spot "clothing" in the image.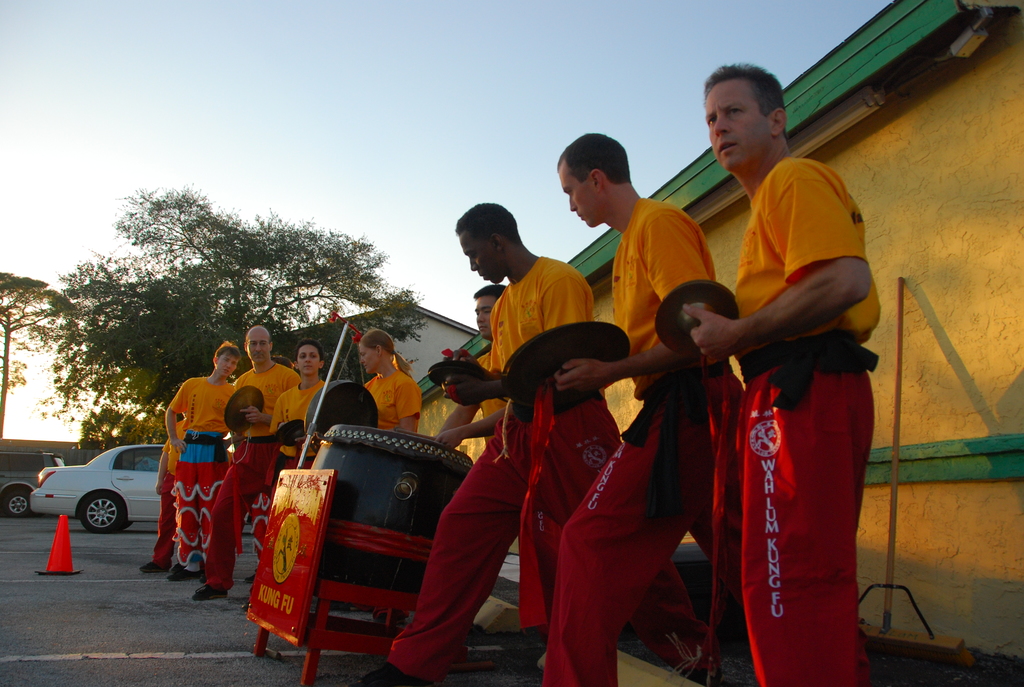
"clothing" found at bbox=[145, 361, 252, 558].
